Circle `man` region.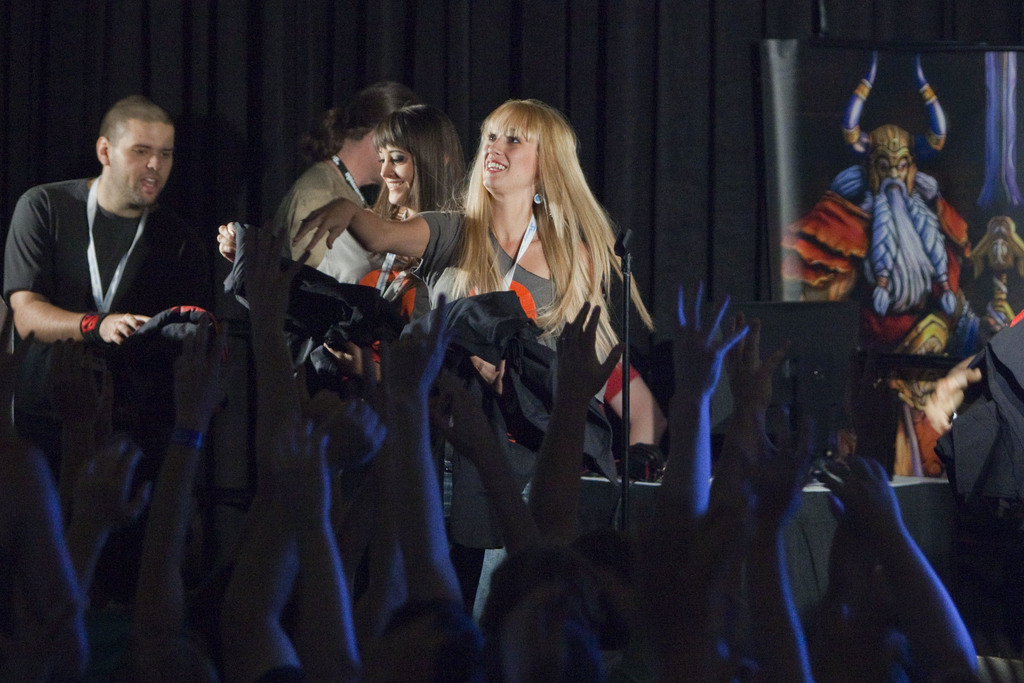
Region: box=[0, 88, 217, 675].
